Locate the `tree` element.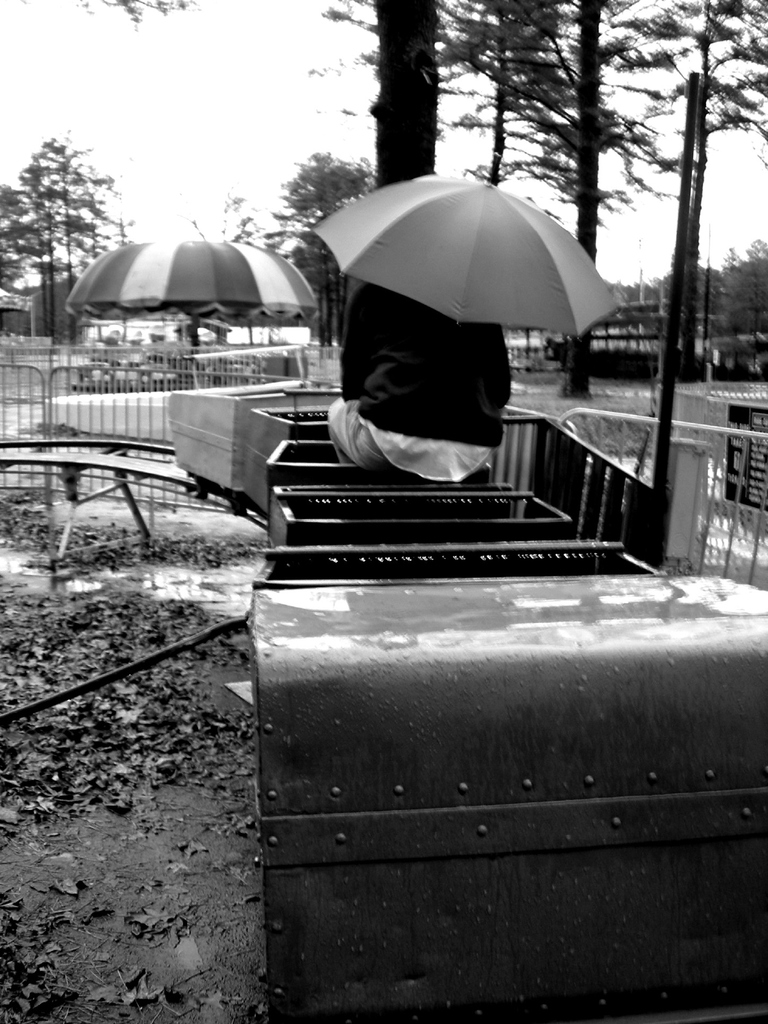
Element bbox: <bbox>260, 152, 369, 340</bbox>.
